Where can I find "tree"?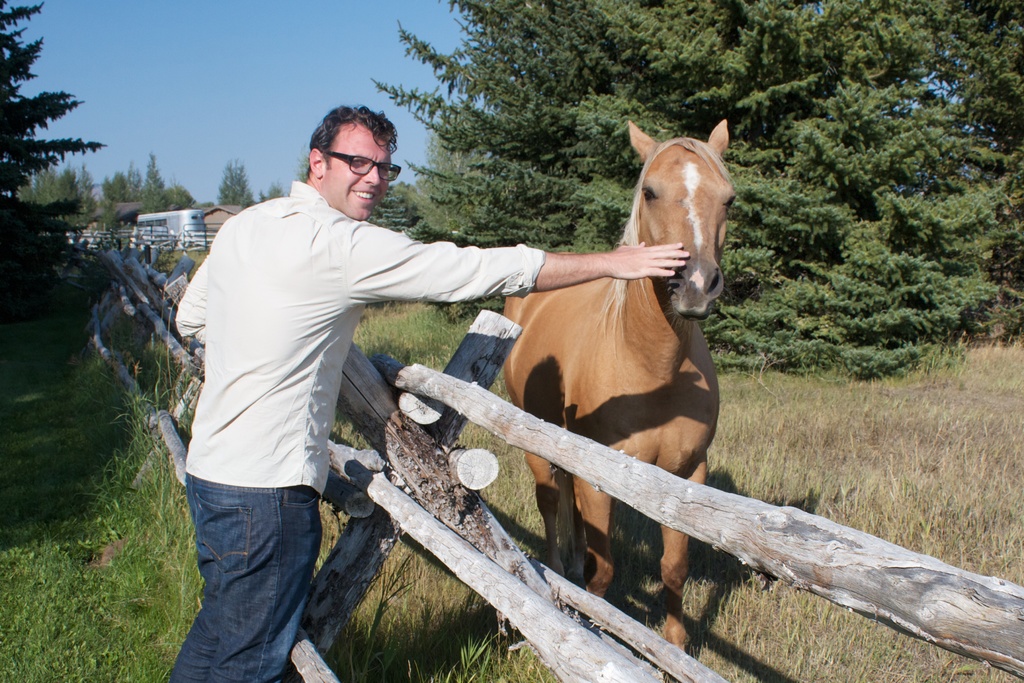
You can find it at detection(98, 172, 132, 211).
